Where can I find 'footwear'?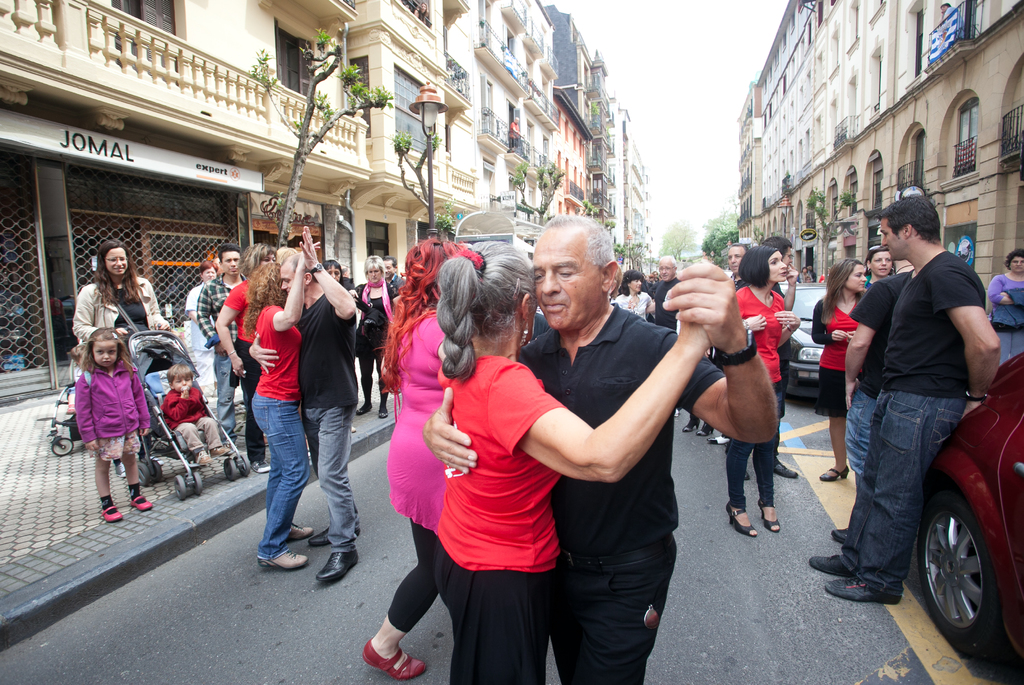
You can find it at {"left": 209, "top": 443, "right": 231, "bottom": 459}.
